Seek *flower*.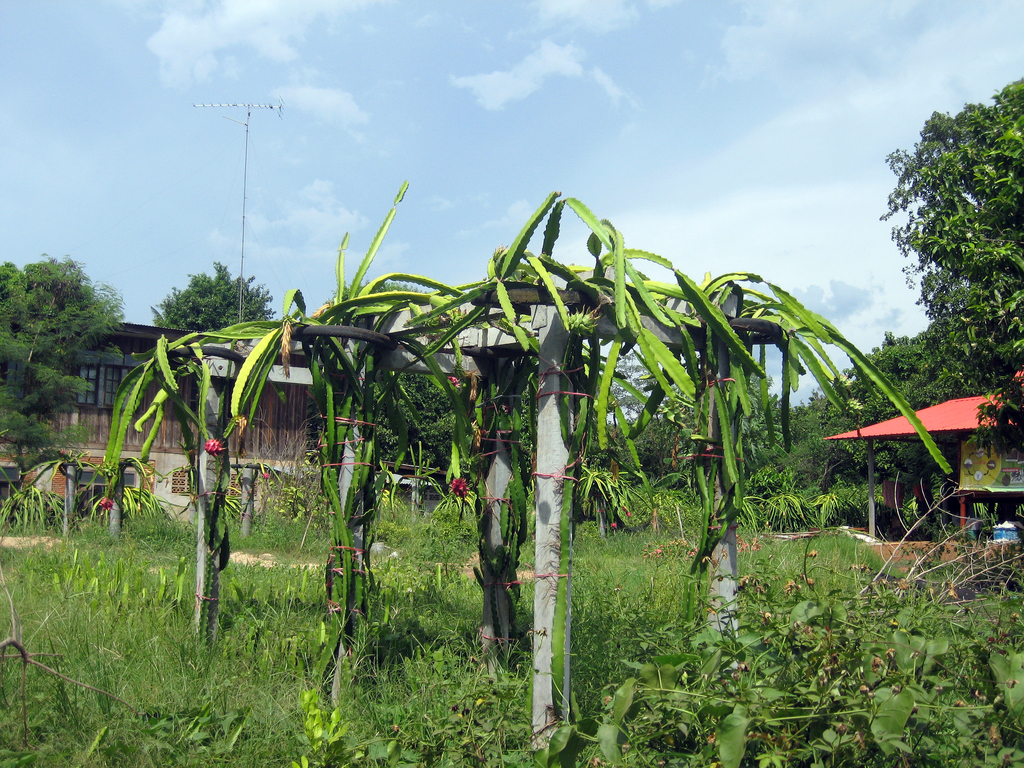
detection(262, 467, 272, 484).
